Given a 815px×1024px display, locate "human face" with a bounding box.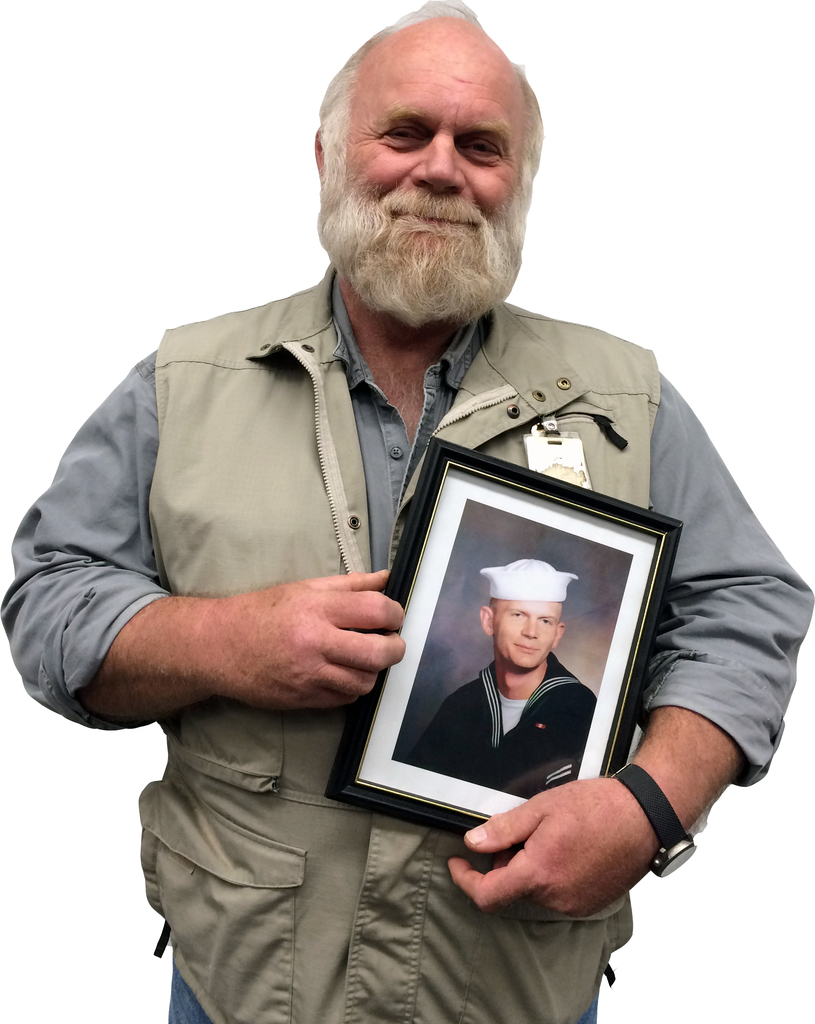
Located: box(336, 40, 529, 297).
